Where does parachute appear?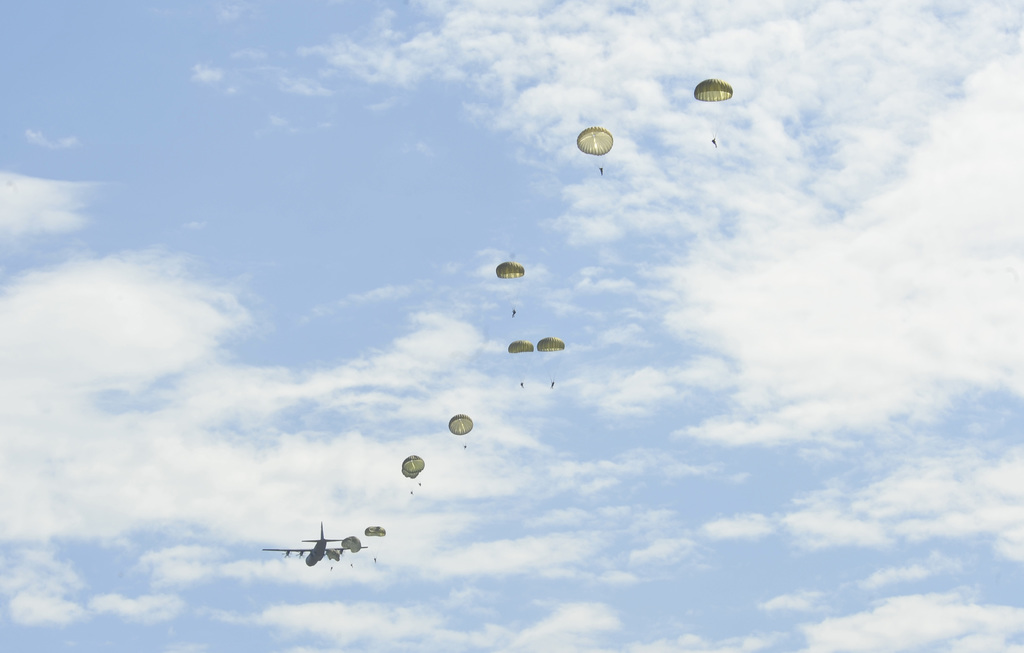
Appears at 399, 471, 417, 491.
